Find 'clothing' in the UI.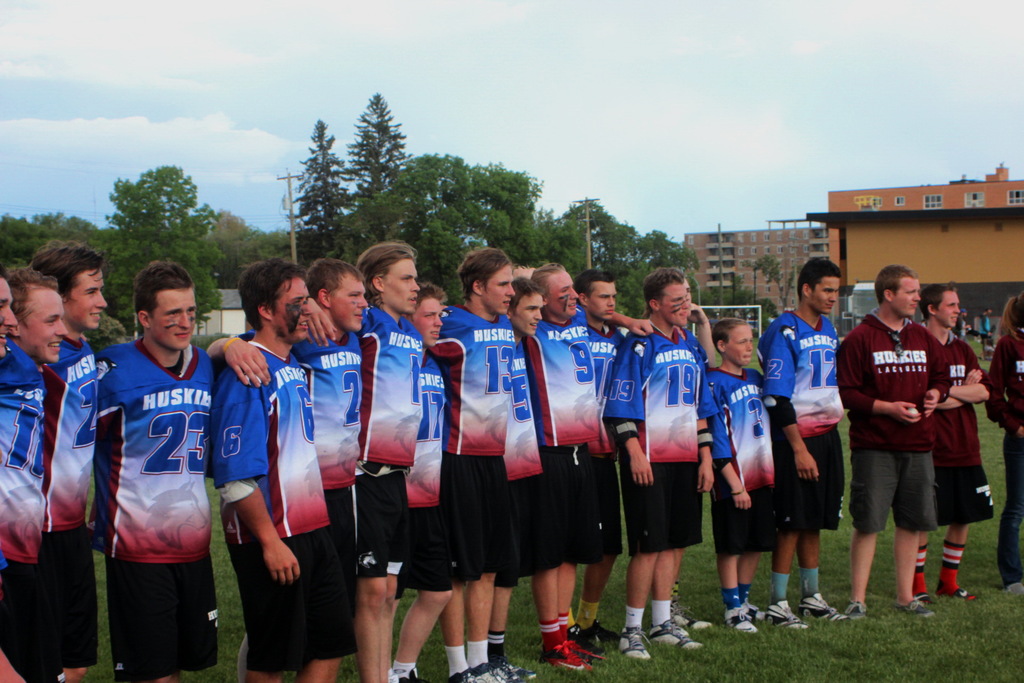
UI element at crop(215, 343, 351, 661).
